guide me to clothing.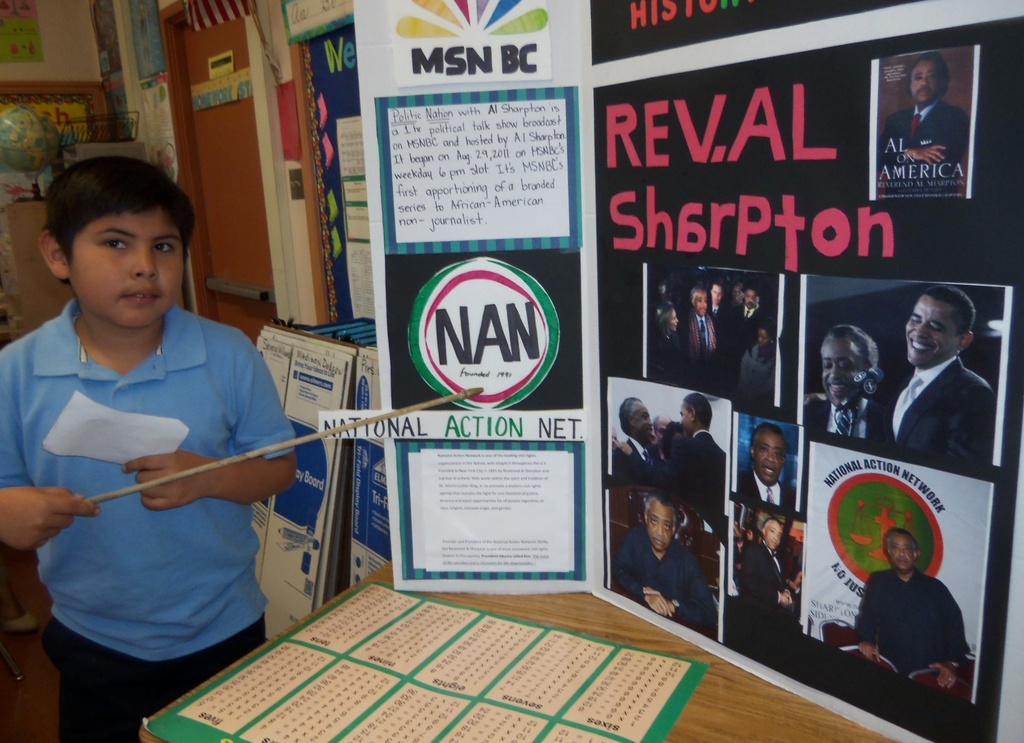
Guidance: <region>806, 392, 887, 442</region>.
